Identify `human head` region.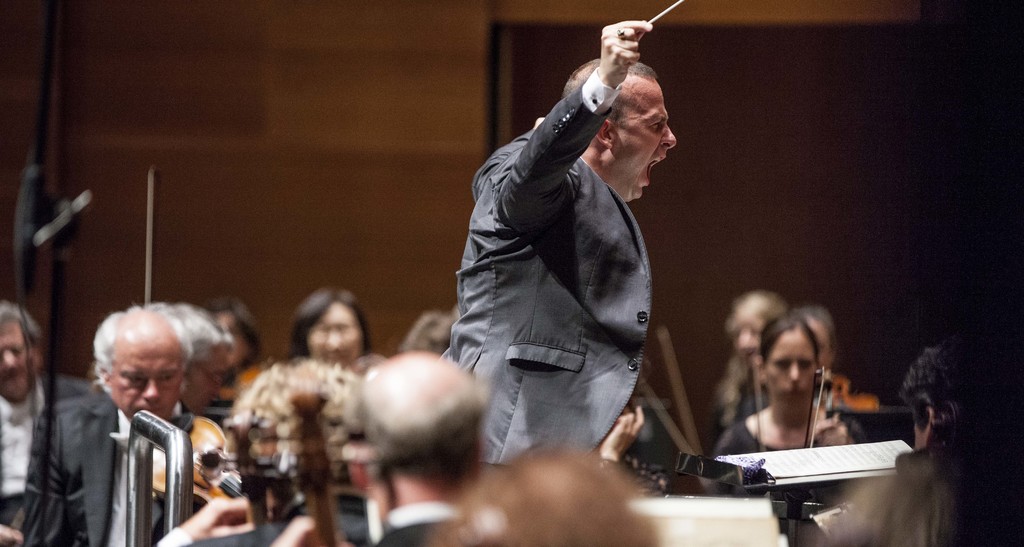
Region: (x1=898, y1=347, x2=1009, y2=448).
